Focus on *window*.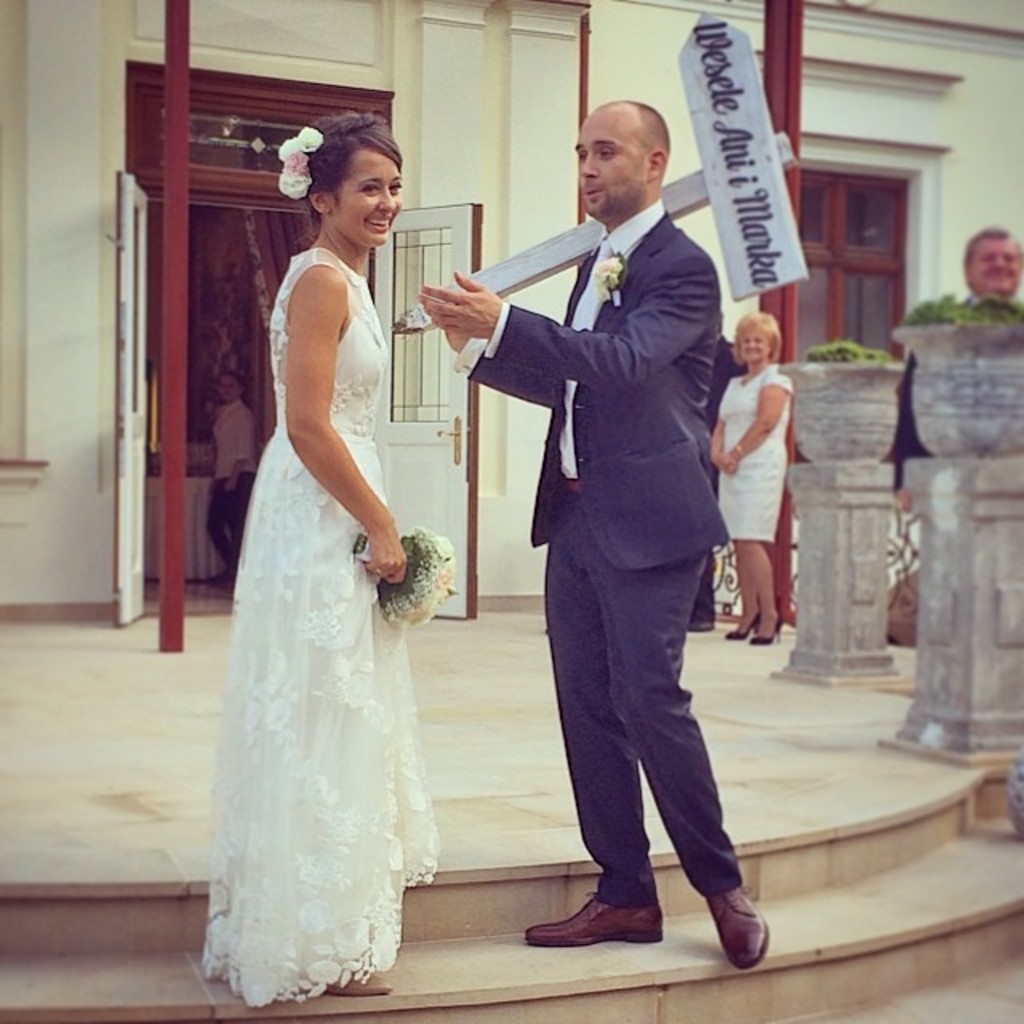
Focused at [762,163,907,523].
